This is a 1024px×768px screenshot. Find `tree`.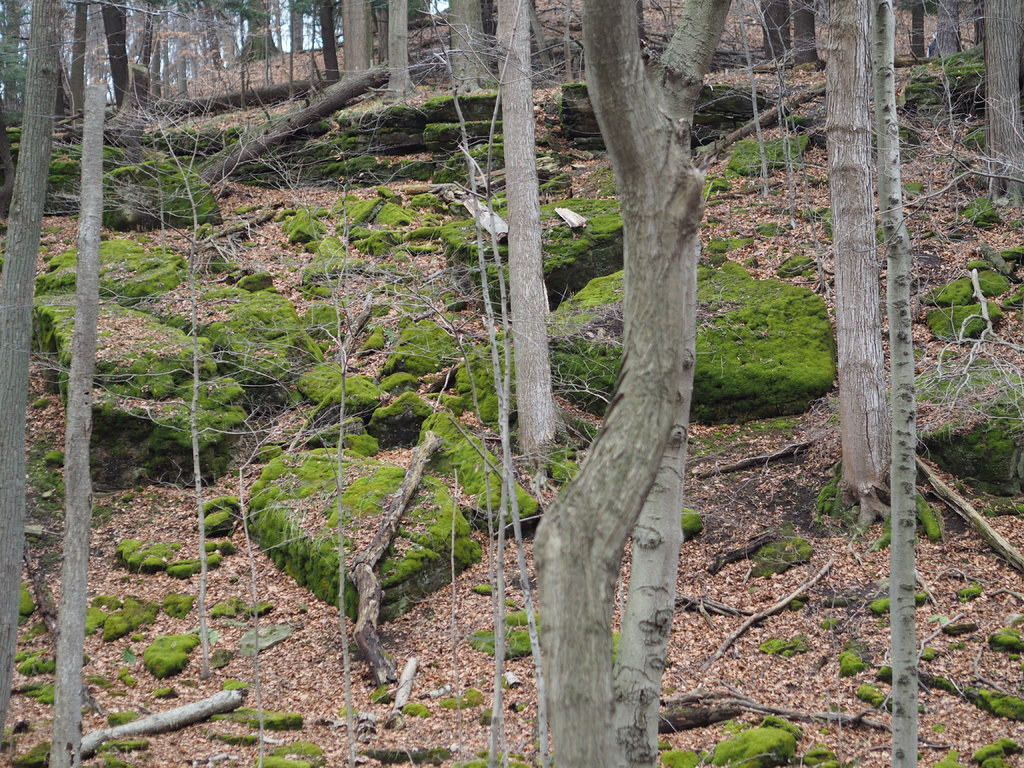
Bounding box: region(986, 0, 1023, 209).
